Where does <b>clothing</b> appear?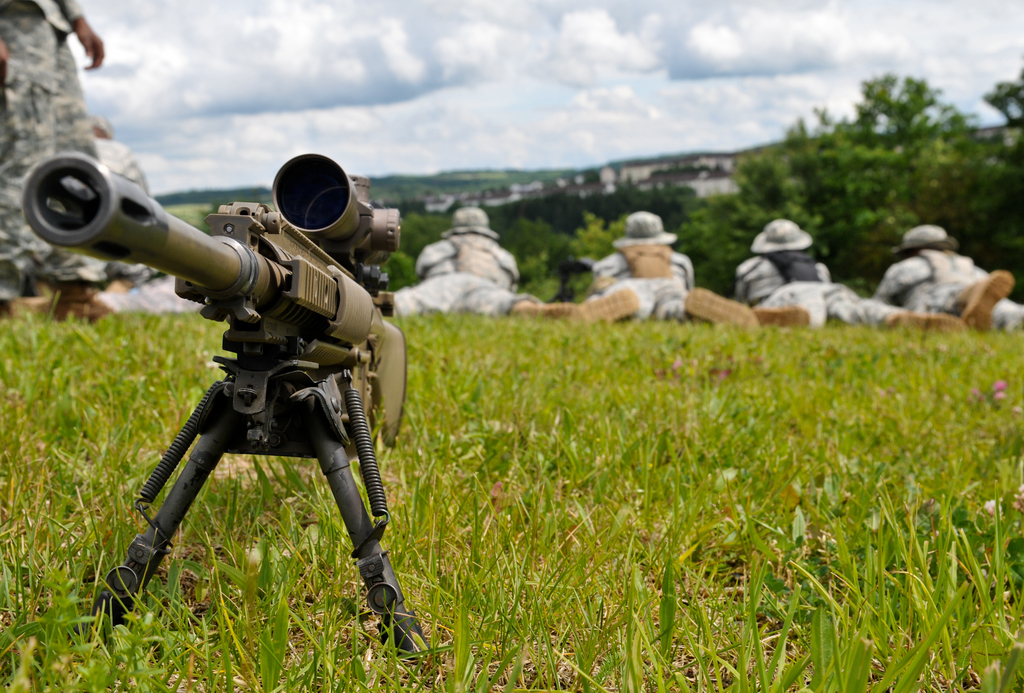
Appears at 584 245 696 312.
